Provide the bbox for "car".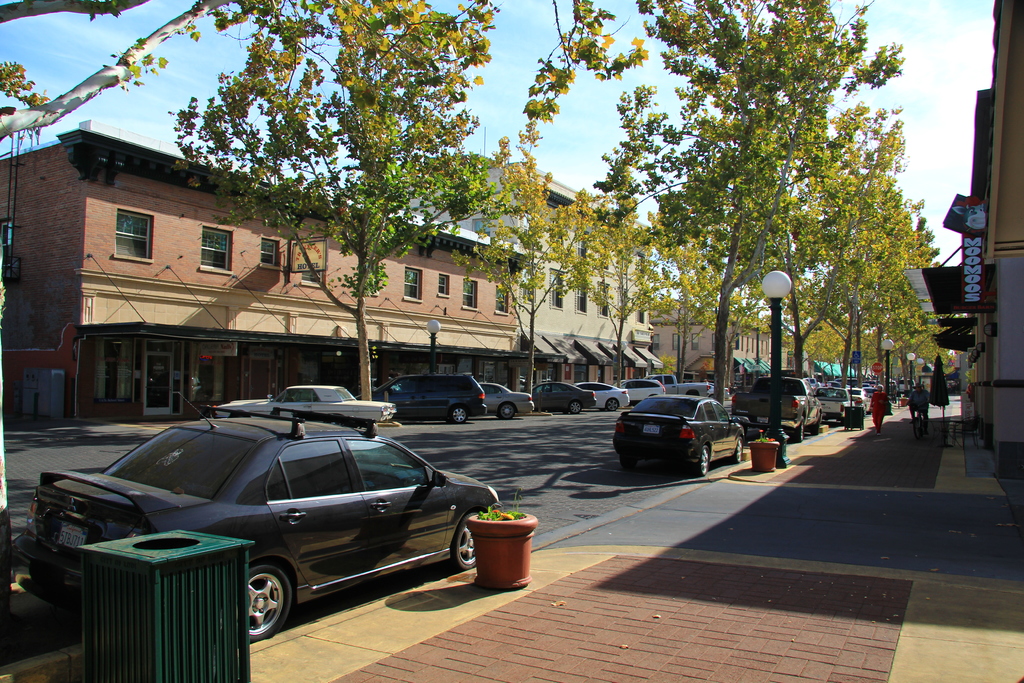
Rect(15, 415, 503, 638).
